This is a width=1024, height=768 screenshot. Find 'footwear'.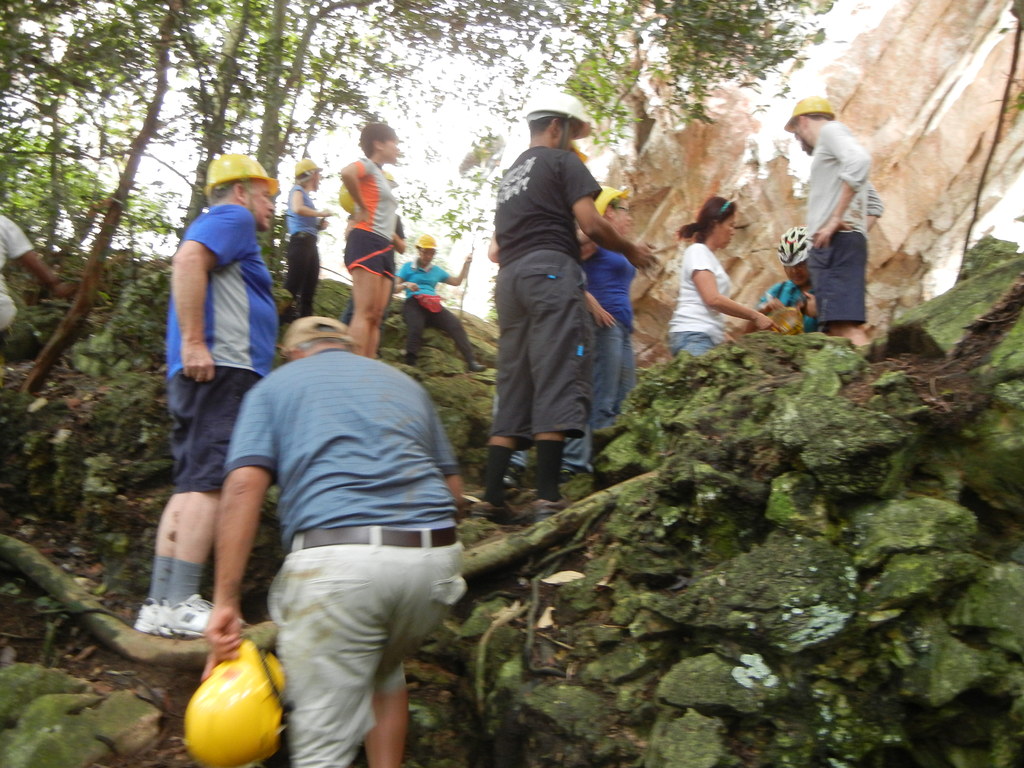
Bounding box: <region>470, 495, 528, 524</region>.
